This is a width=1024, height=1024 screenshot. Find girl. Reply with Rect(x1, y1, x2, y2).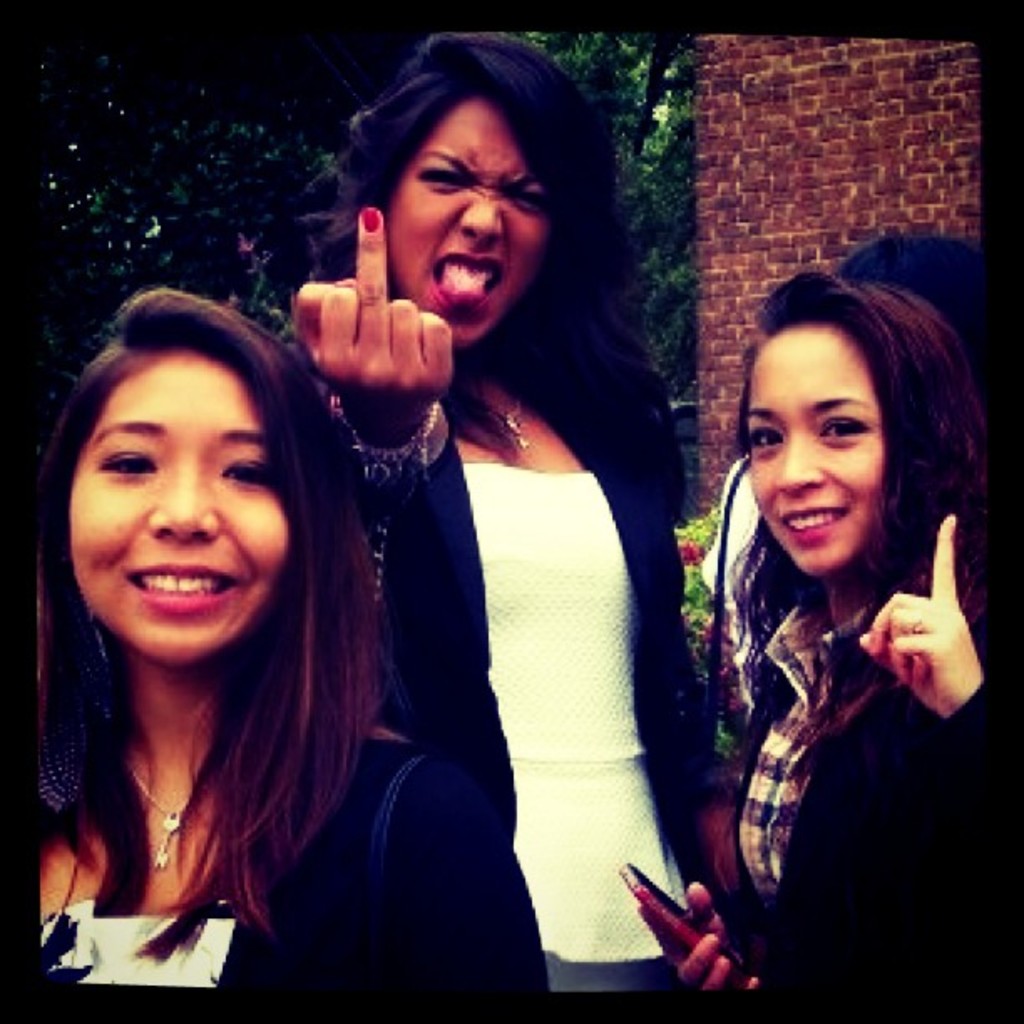
Rect(0, 281, 554, 1016).
